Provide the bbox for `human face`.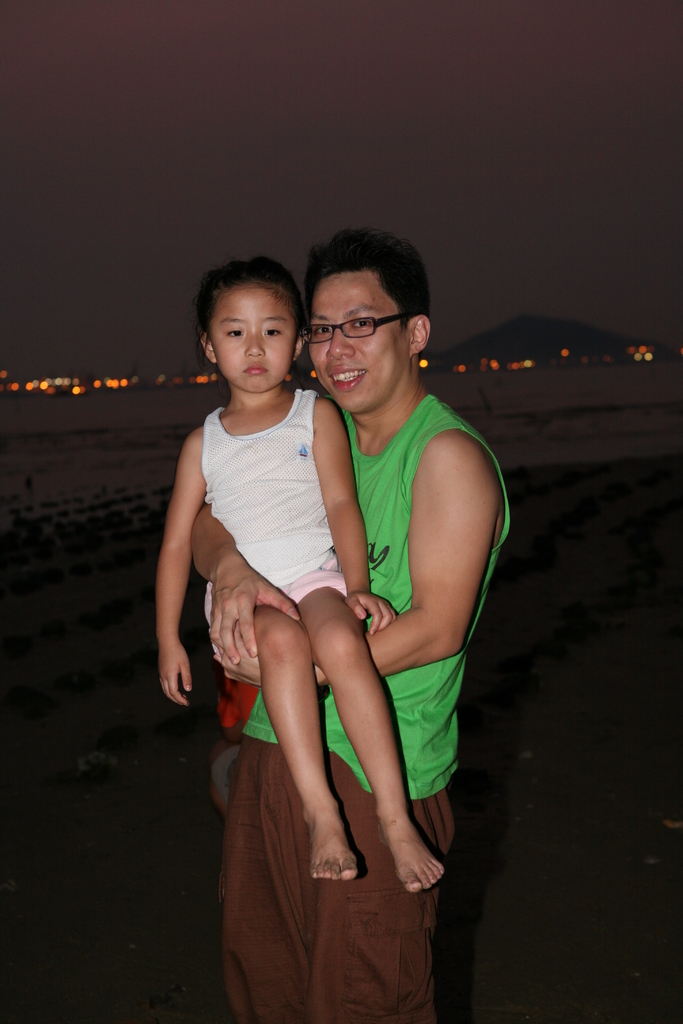
309,271,411,412.
